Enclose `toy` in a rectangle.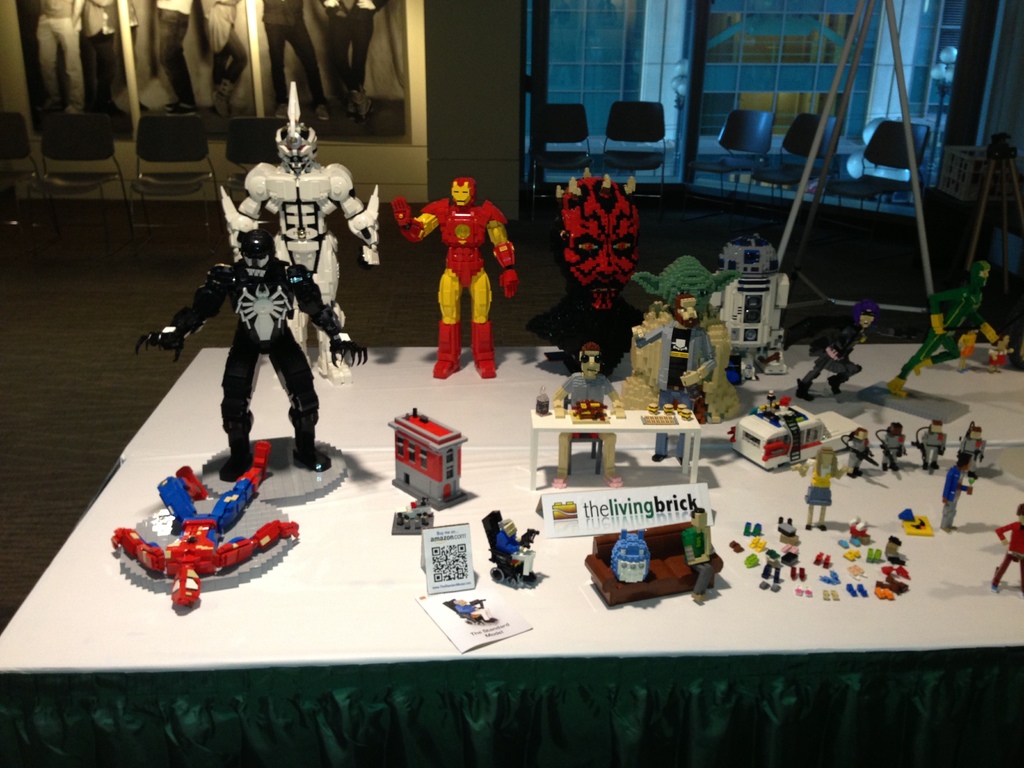
<region>983, 333, 1014, 372</region>.
